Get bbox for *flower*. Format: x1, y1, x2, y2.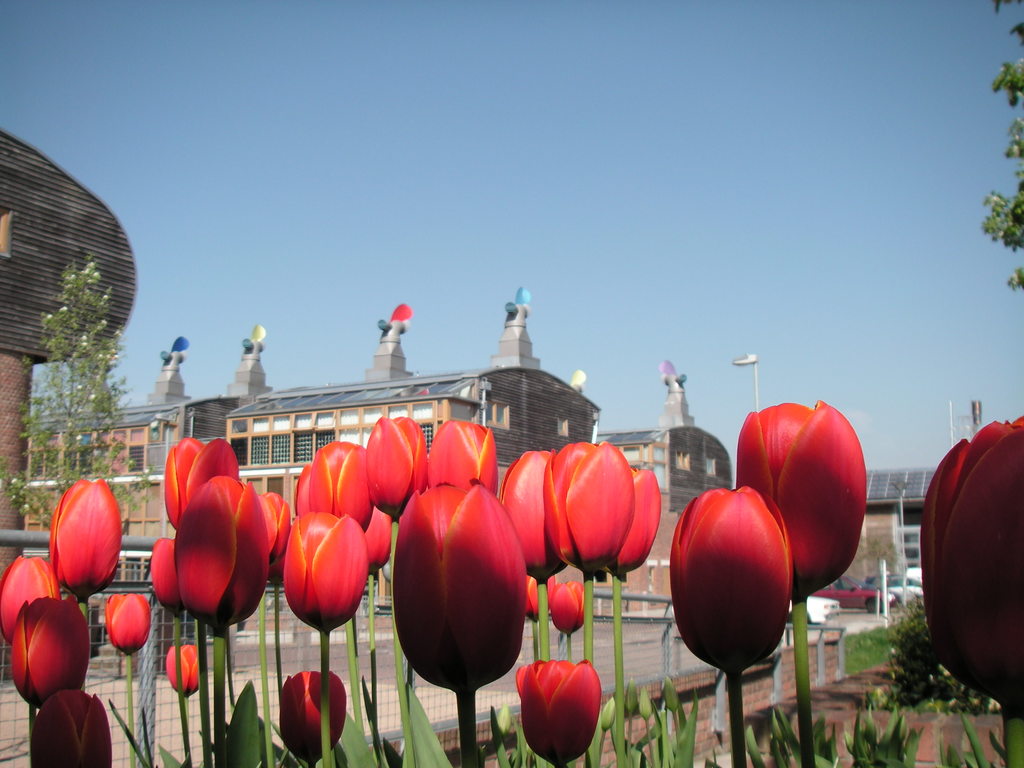
541, 430, 628, 579.
